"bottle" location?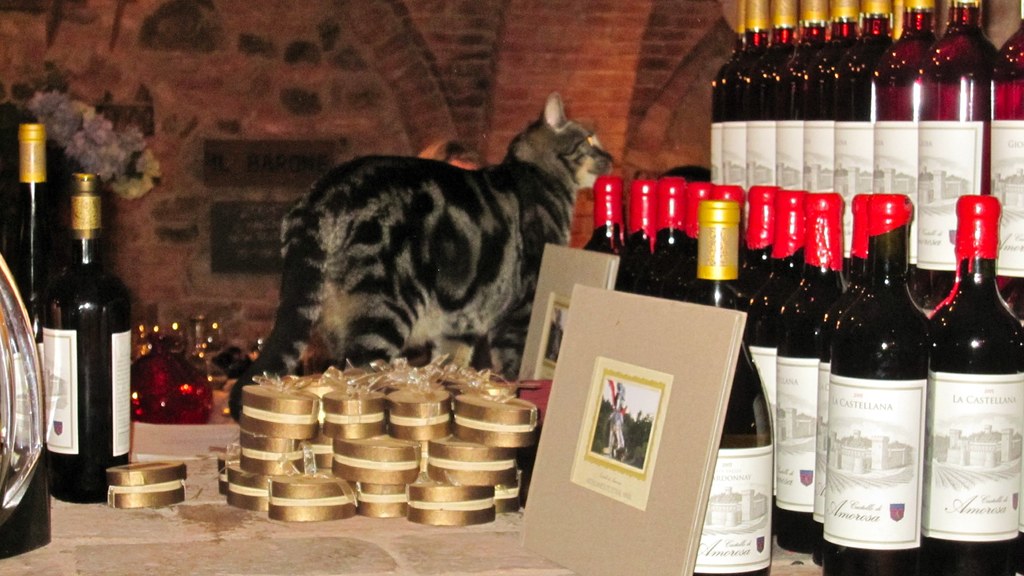
region(679, 196, 778, 575)
